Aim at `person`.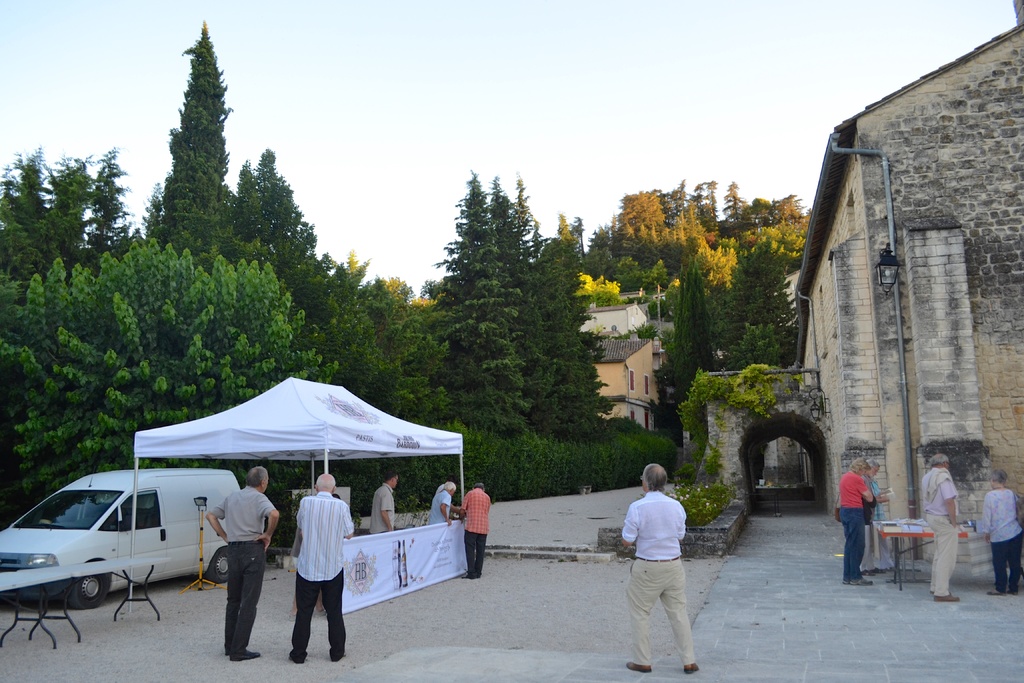
Aimed at bbox(282, 472, 356, 664).
